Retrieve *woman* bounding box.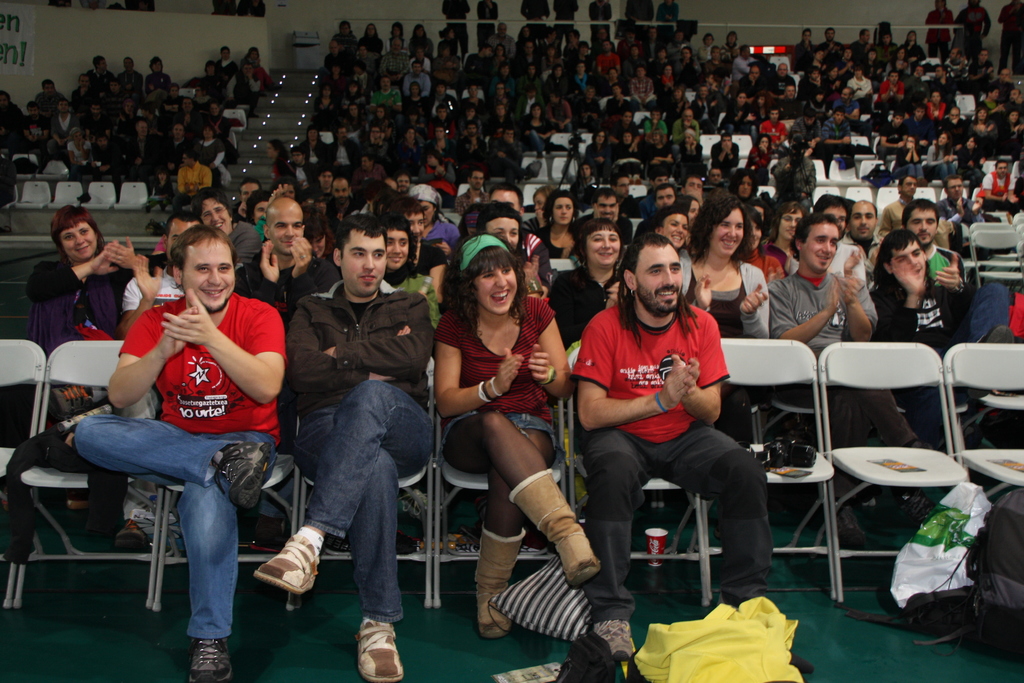
Bounding box: (x1=518, y1=184, x2=557, y2=231).
